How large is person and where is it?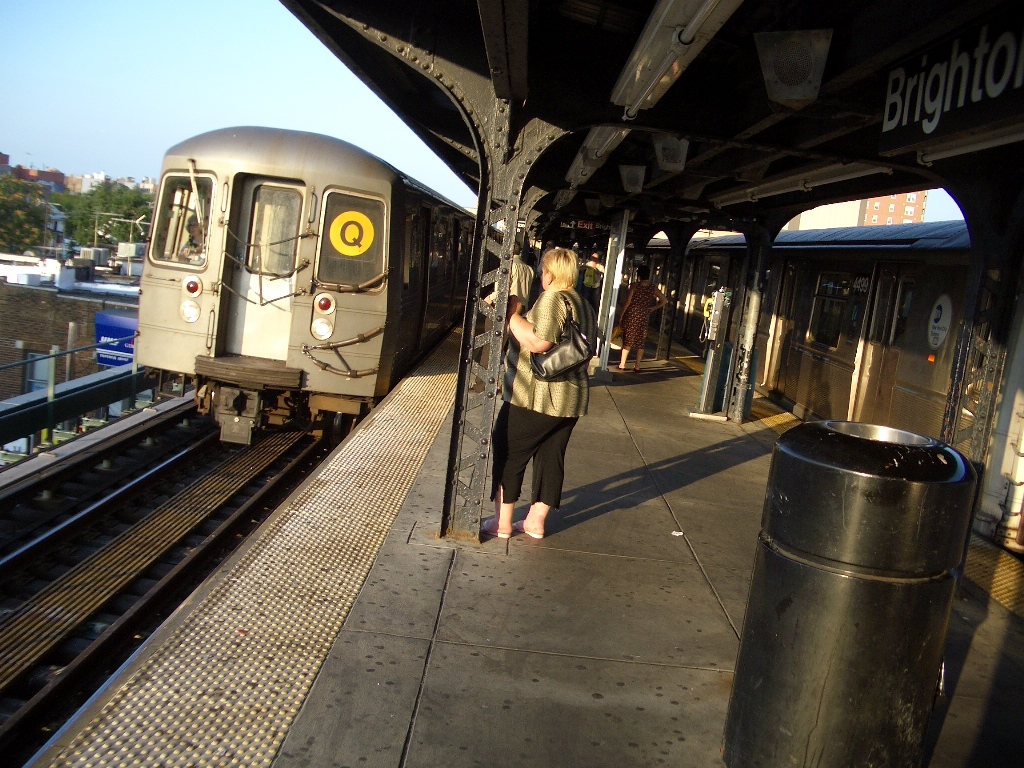
Bounding box: locate(496, 242, 601, 542).
